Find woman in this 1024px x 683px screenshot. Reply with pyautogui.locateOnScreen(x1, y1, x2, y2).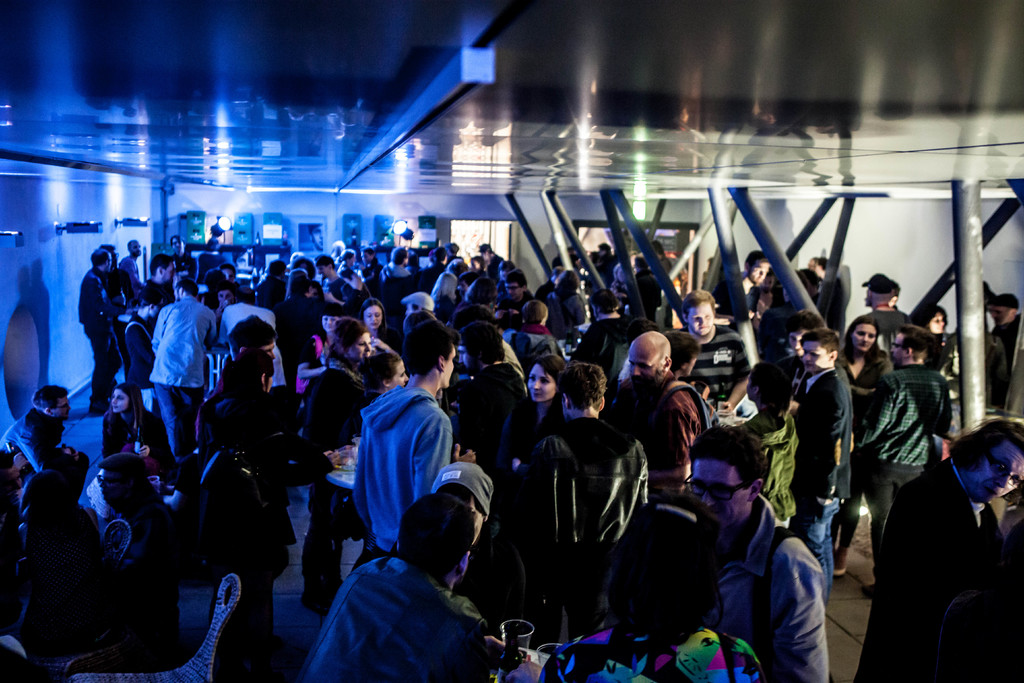
pyautogui.locateOnScreen(527, 359, 564, 425).
